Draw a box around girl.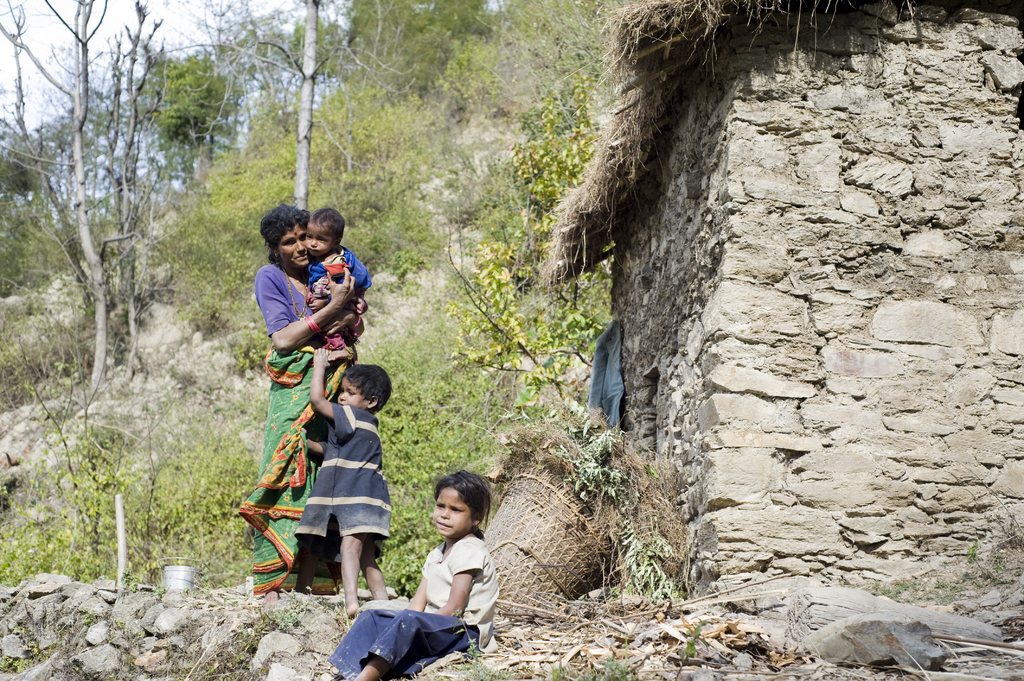
l=328, t=470, r=504, b=680.
